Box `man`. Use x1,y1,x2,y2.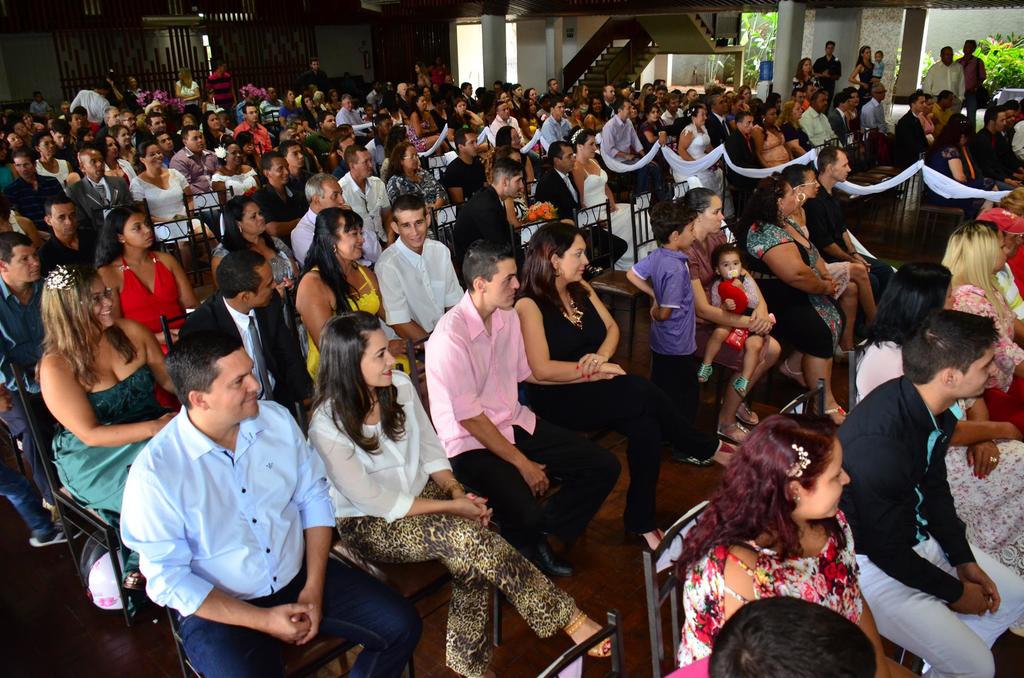
601,97,659,183.
